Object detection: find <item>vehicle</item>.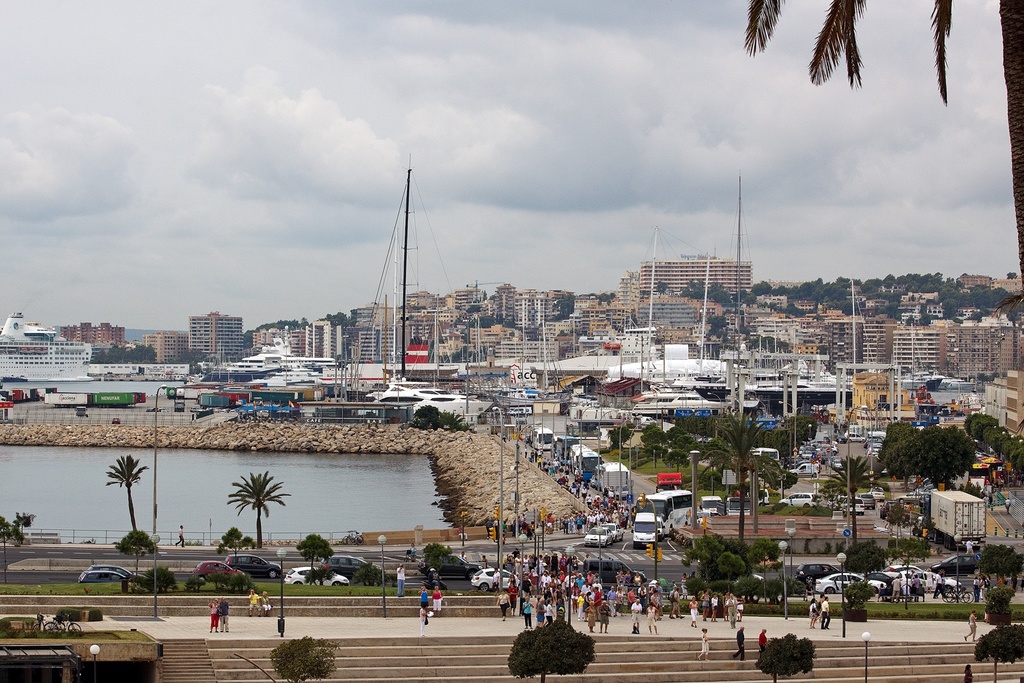
(790,441,847,477).
